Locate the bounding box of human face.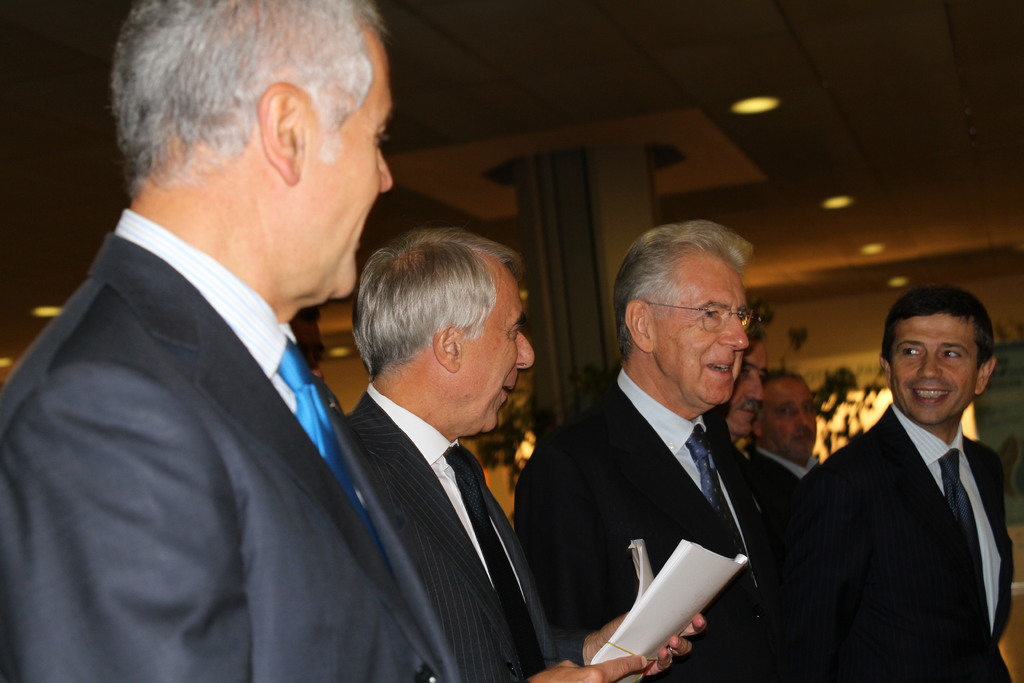
Bounding box: [268,21,388,314].
